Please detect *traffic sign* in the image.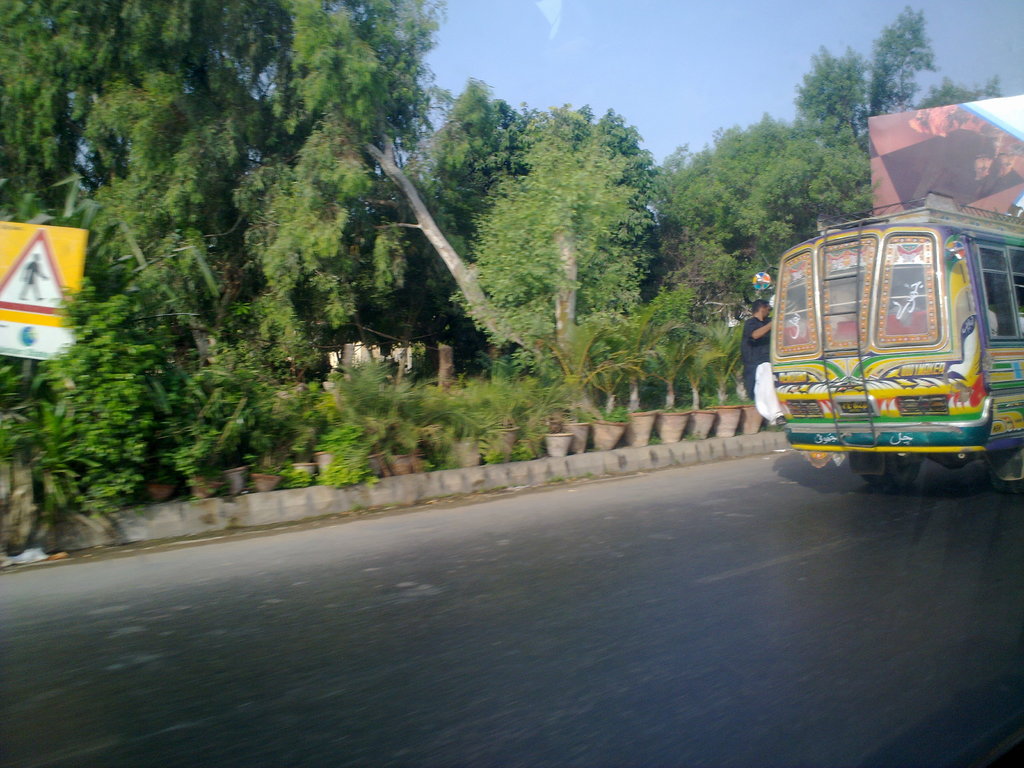
bbox=(0, 220, 86, 357).
